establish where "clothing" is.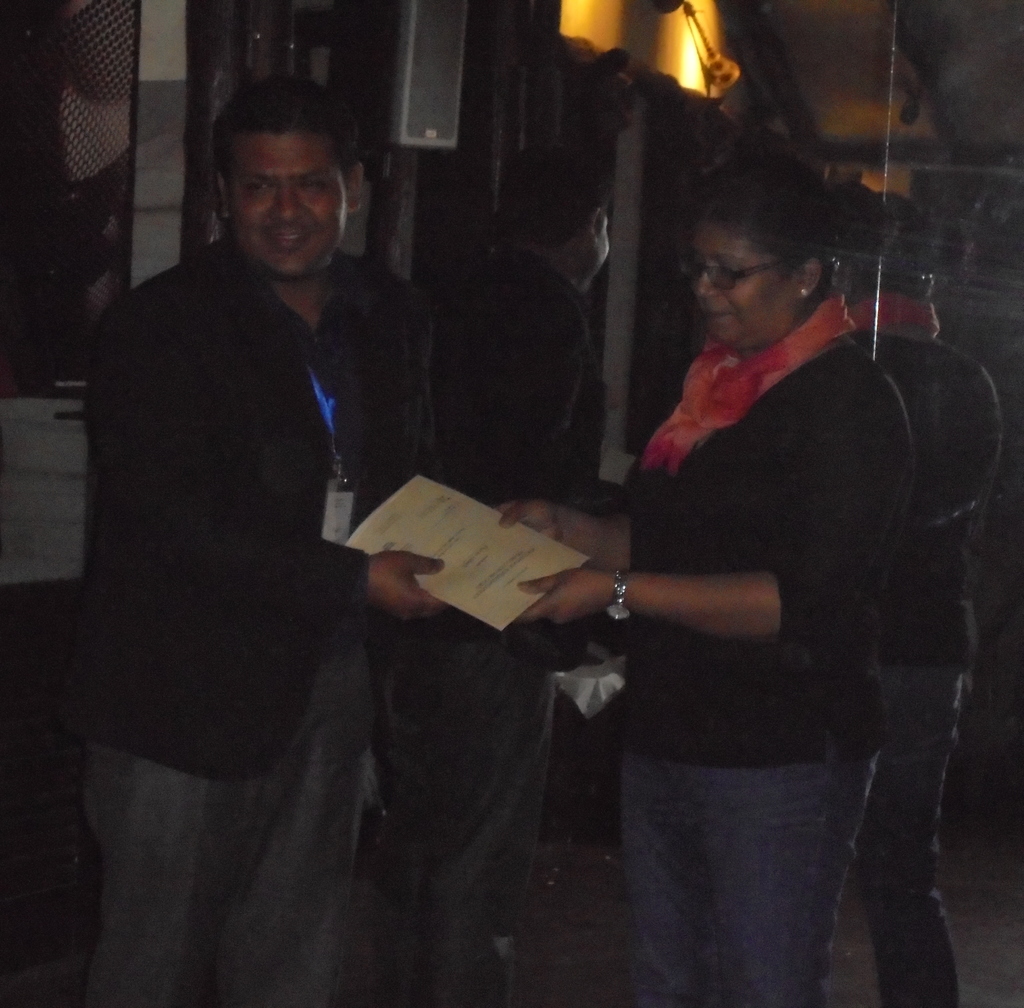
Established at (left=609, top=299, right=883, bottom=1007).
